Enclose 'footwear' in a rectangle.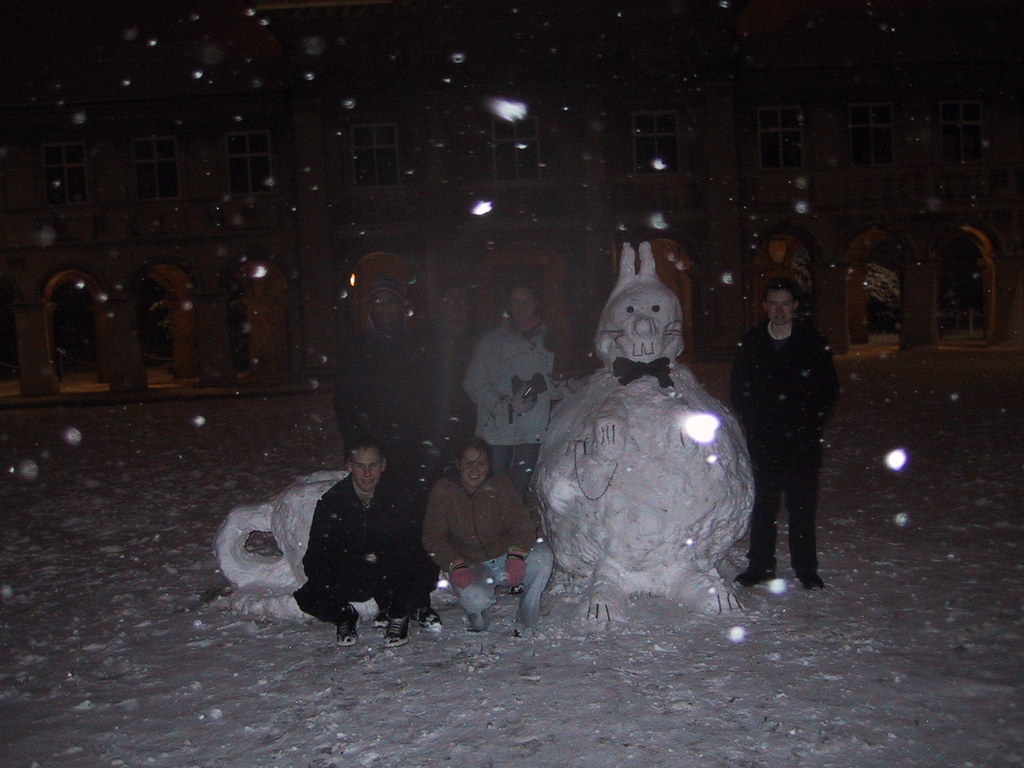
crop(335, 602, 360, 644).
